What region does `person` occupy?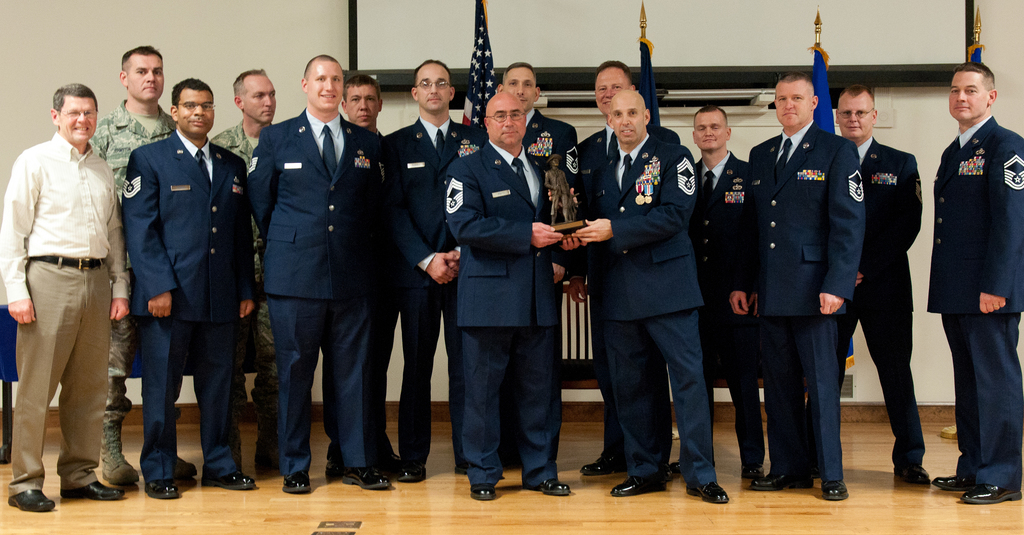
rect(440, 88, 582, 500).
